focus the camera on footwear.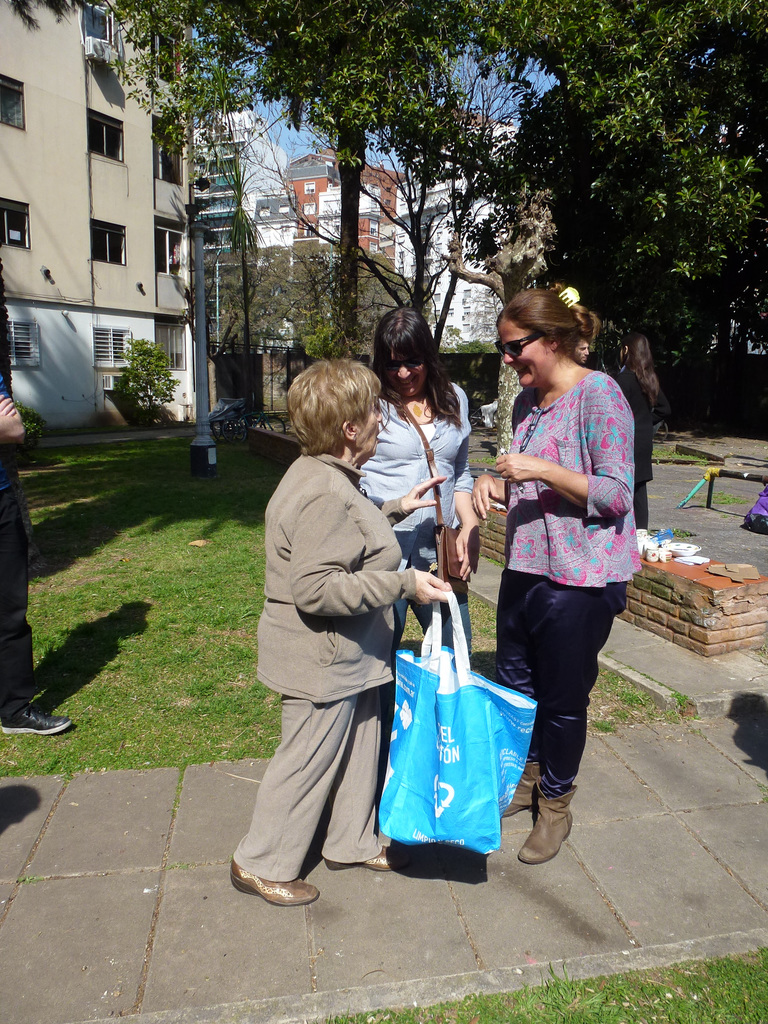
Focus region: detection(325, 848, 387, 872).
